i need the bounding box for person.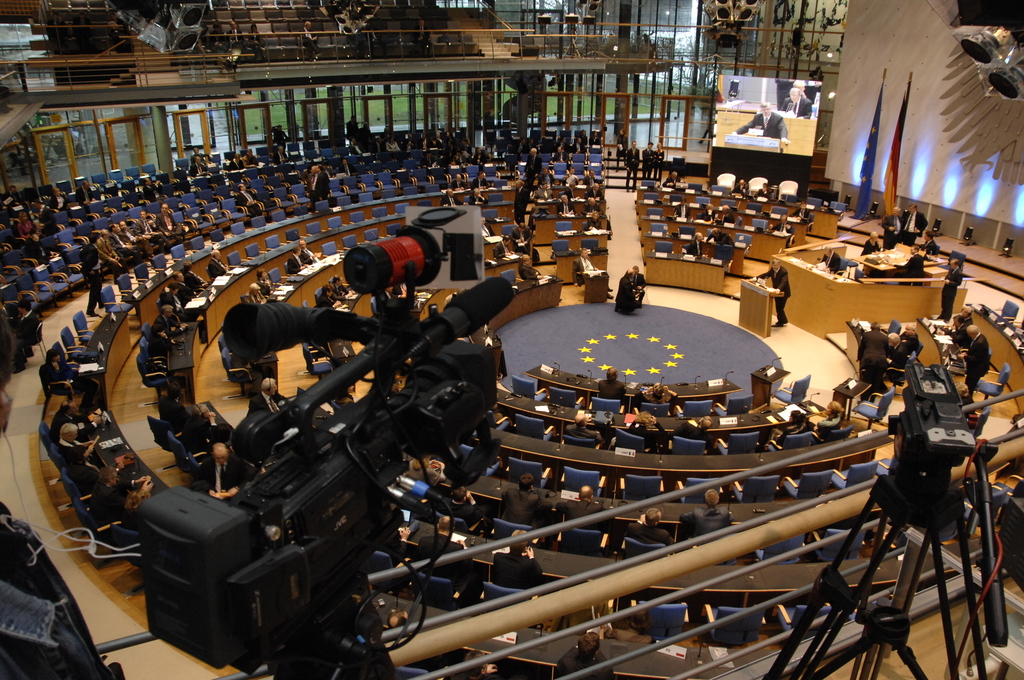
Here it is: <region>106, 223, 142, 264</region>.
